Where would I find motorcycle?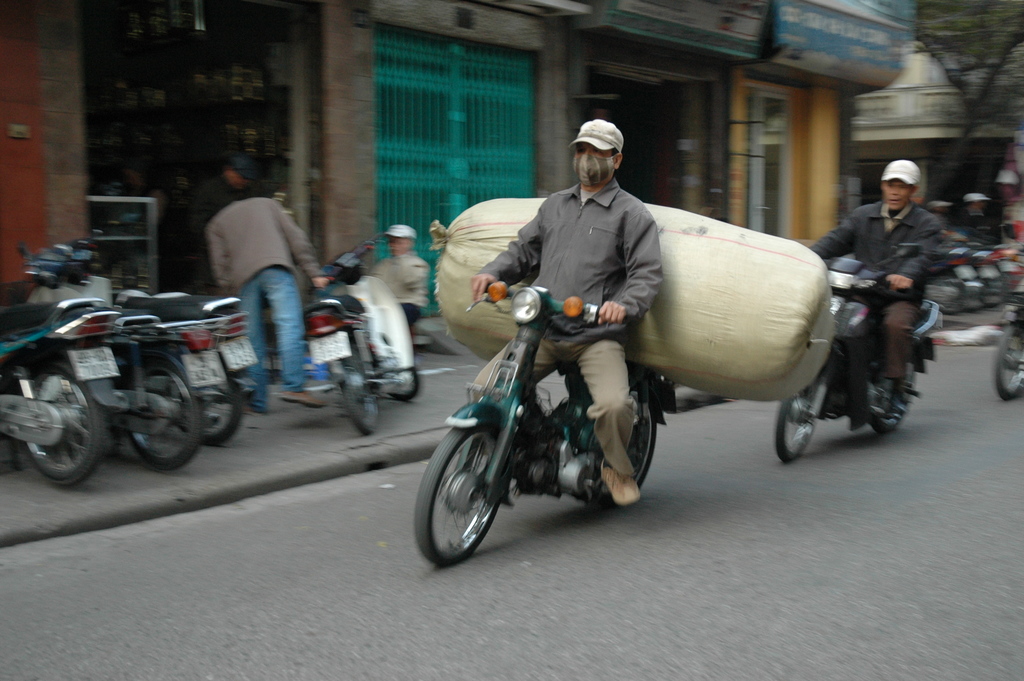
At <region>73, 229, 255, 447</region>.
